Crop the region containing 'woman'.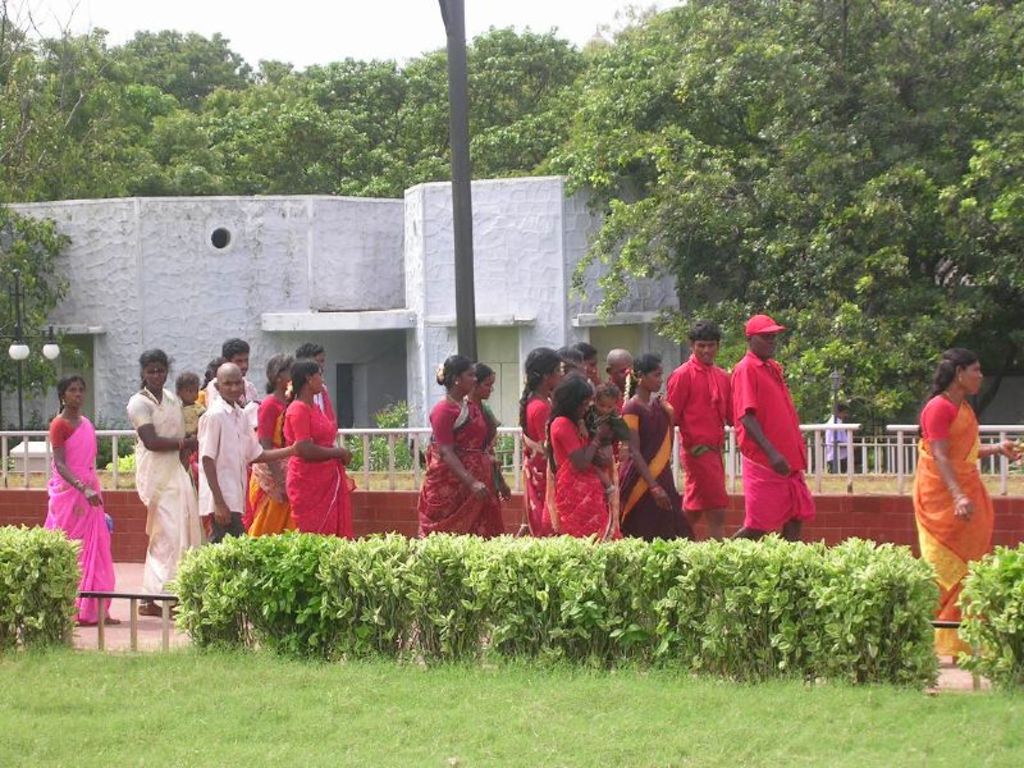
Crop region: {"x1": 141, "y1": 347, "x2": 247, "y2": 626}.
